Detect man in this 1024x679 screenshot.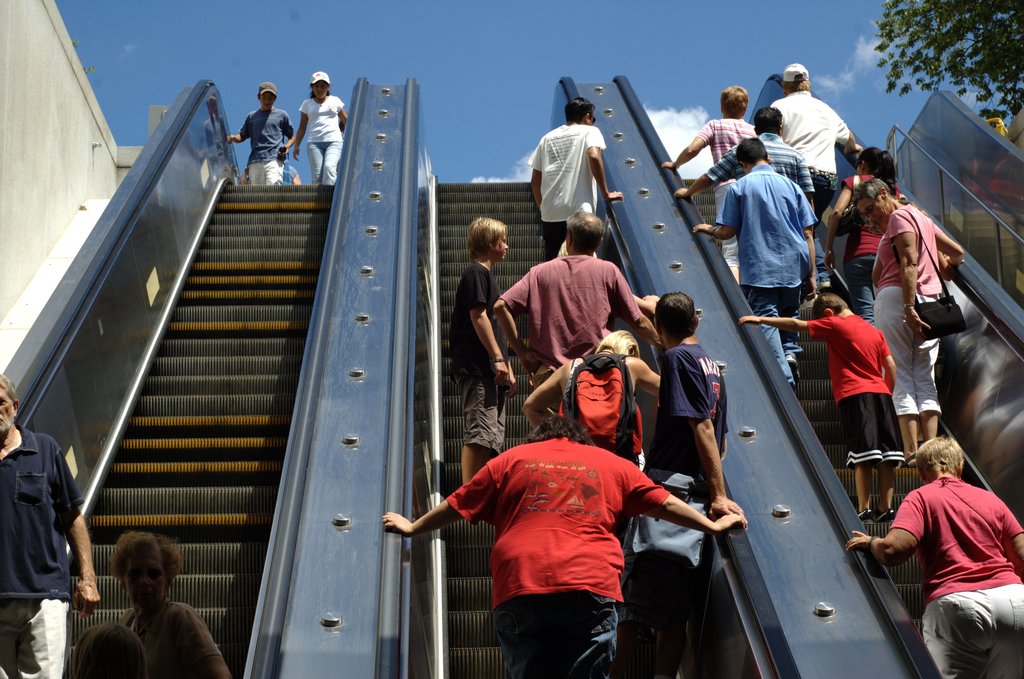
Detection: rect(678, 104, 820, 209).
